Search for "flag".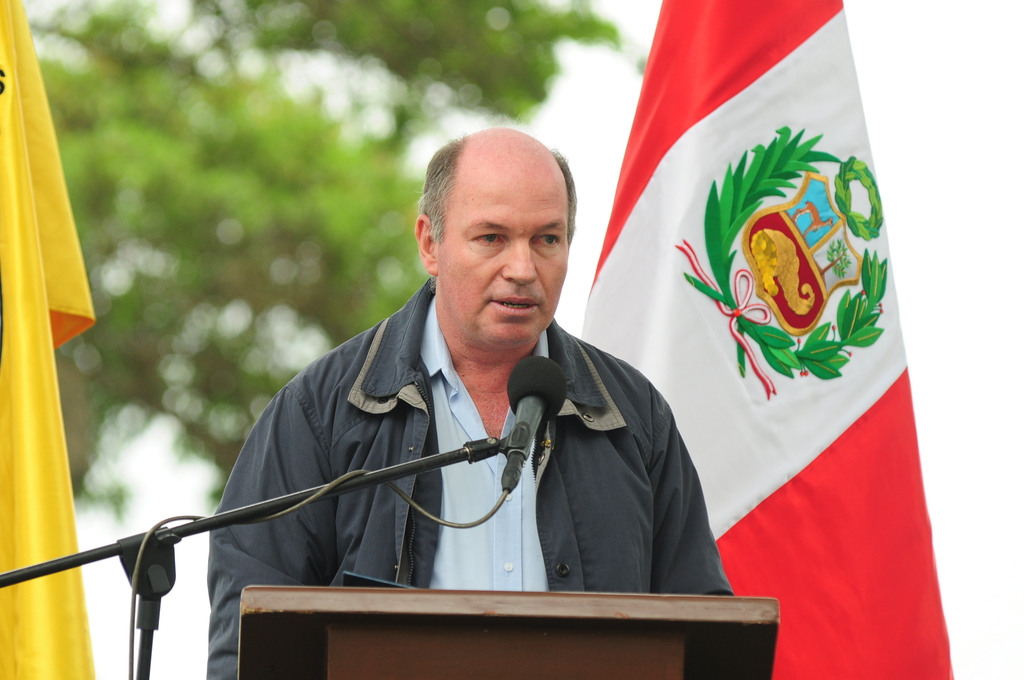
Found at Rect(0, 5, 108, 679).
